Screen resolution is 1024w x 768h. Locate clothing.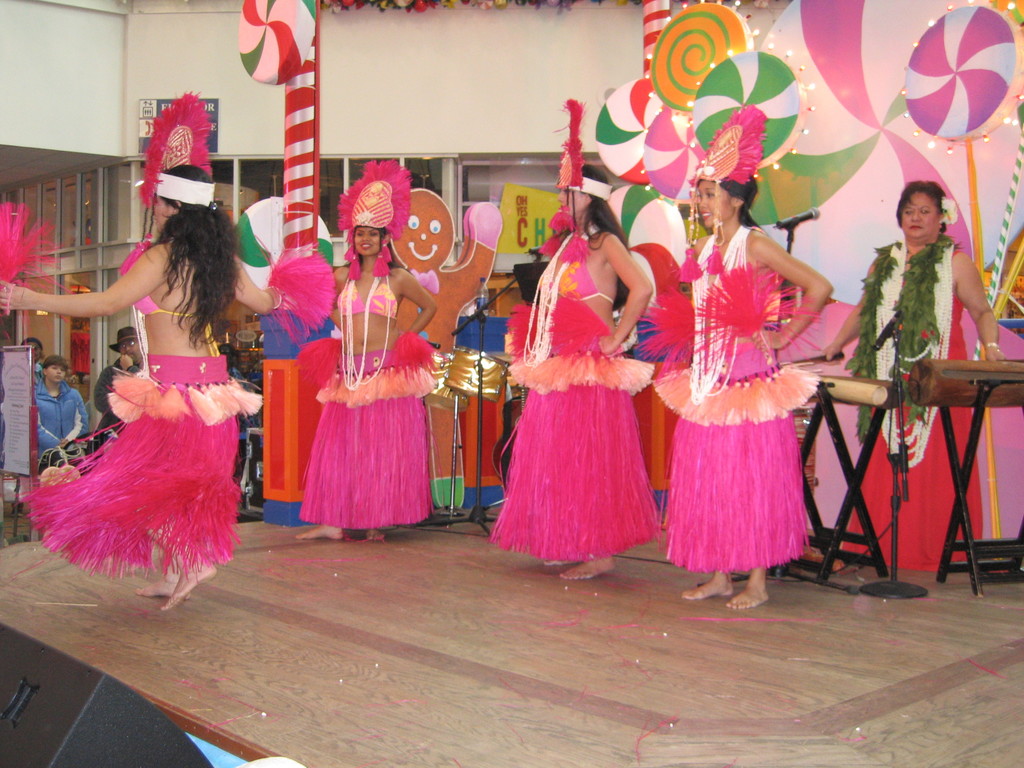
bbox=(483, 229, 653, 561).
